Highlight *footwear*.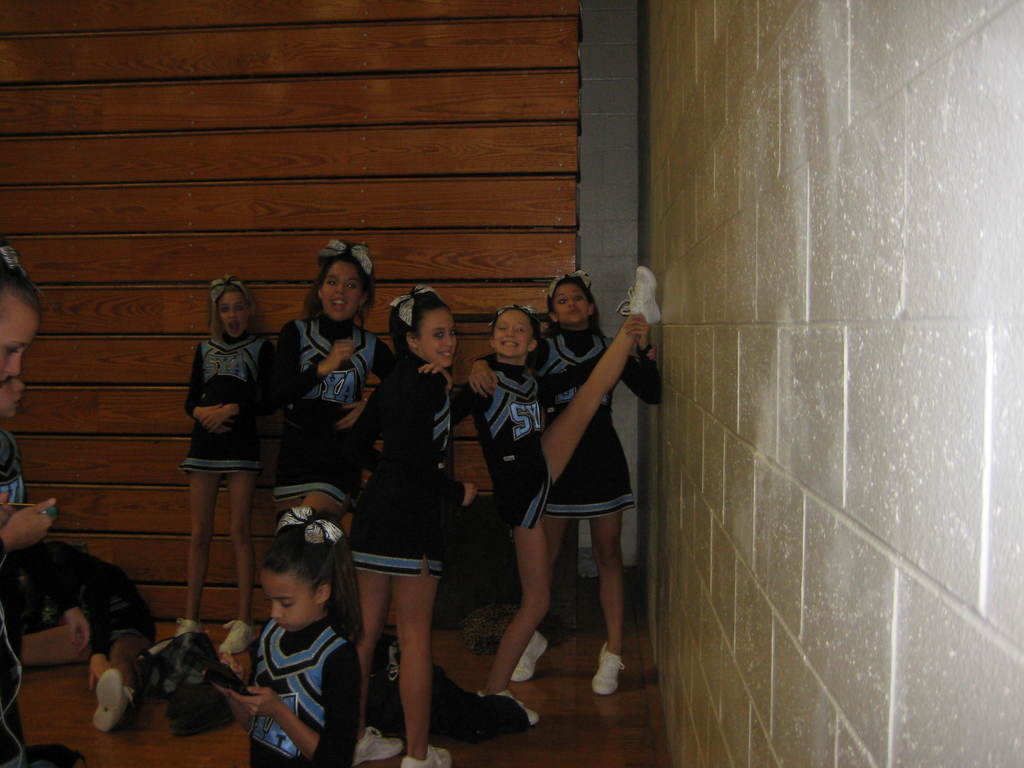
Highlighted region: bbox(478, 688, 538, 724).
